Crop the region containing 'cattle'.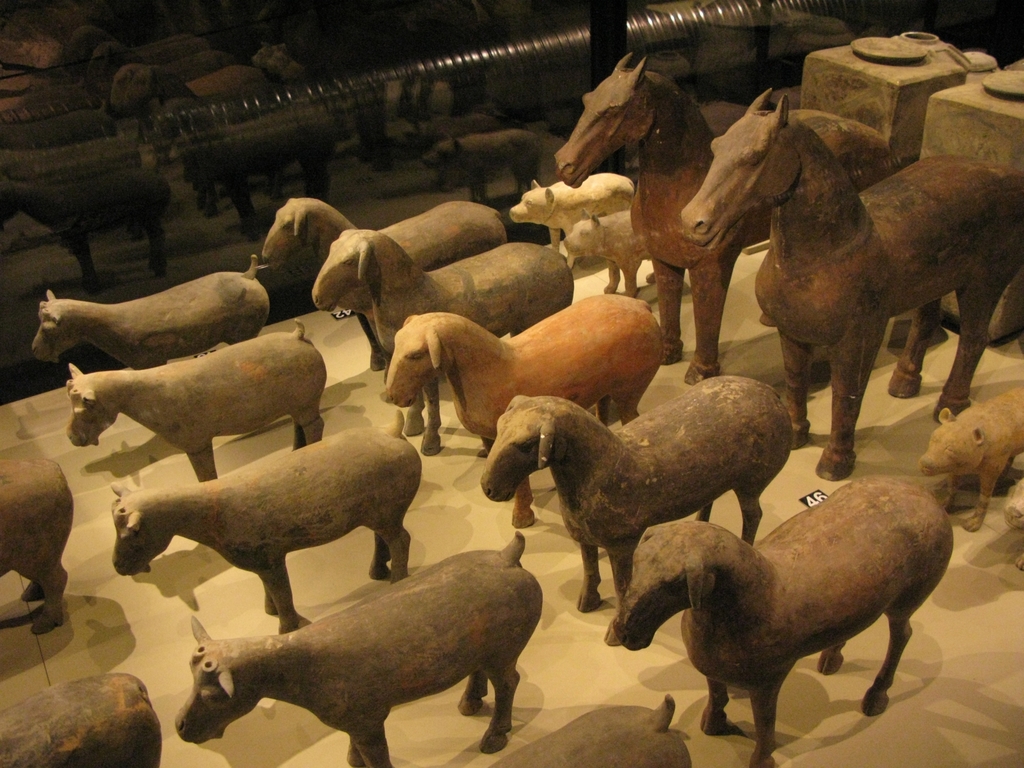
Crop region: detection(178, 525, 543, 767).
